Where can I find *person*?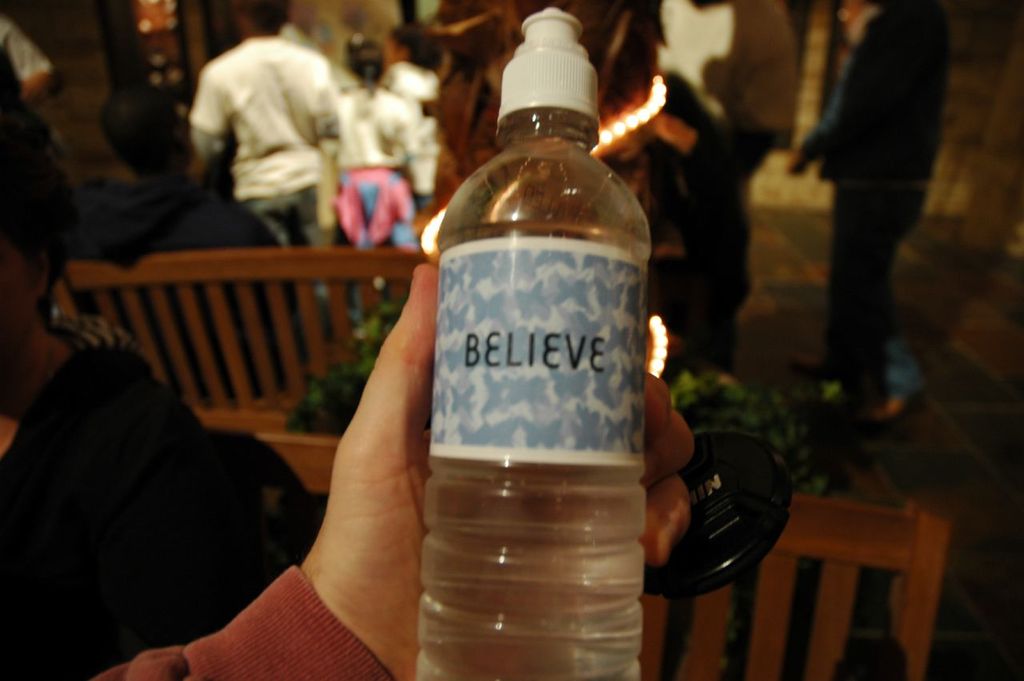
You can find it at BBox(780, 0, 960, 429).
